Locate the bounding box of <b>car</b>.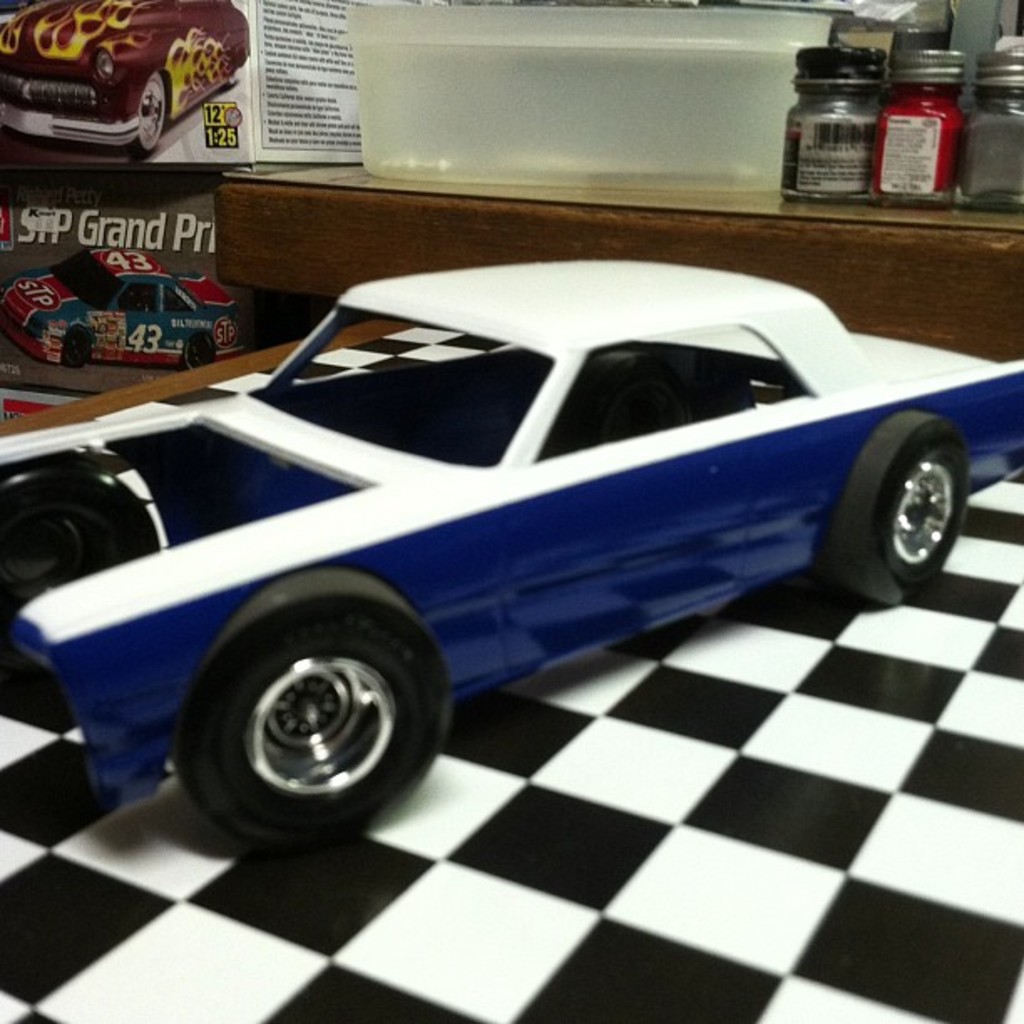
Bounding box: l=0, t=259, r=1022, b=850.
